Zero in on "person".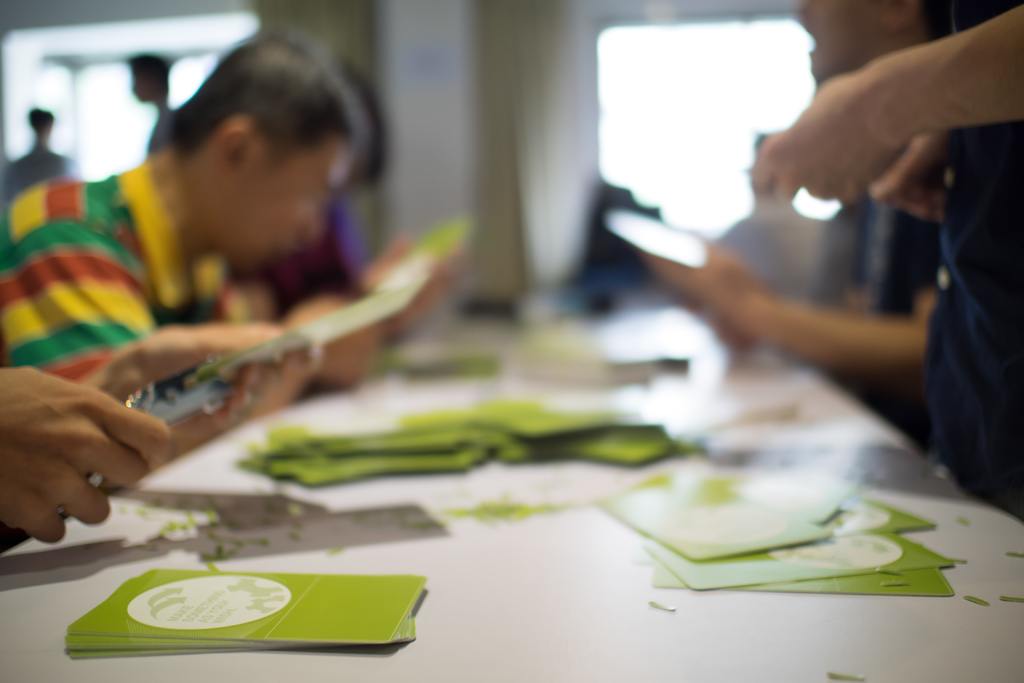
Zeroed in: box(23, 54, 432, 416).
